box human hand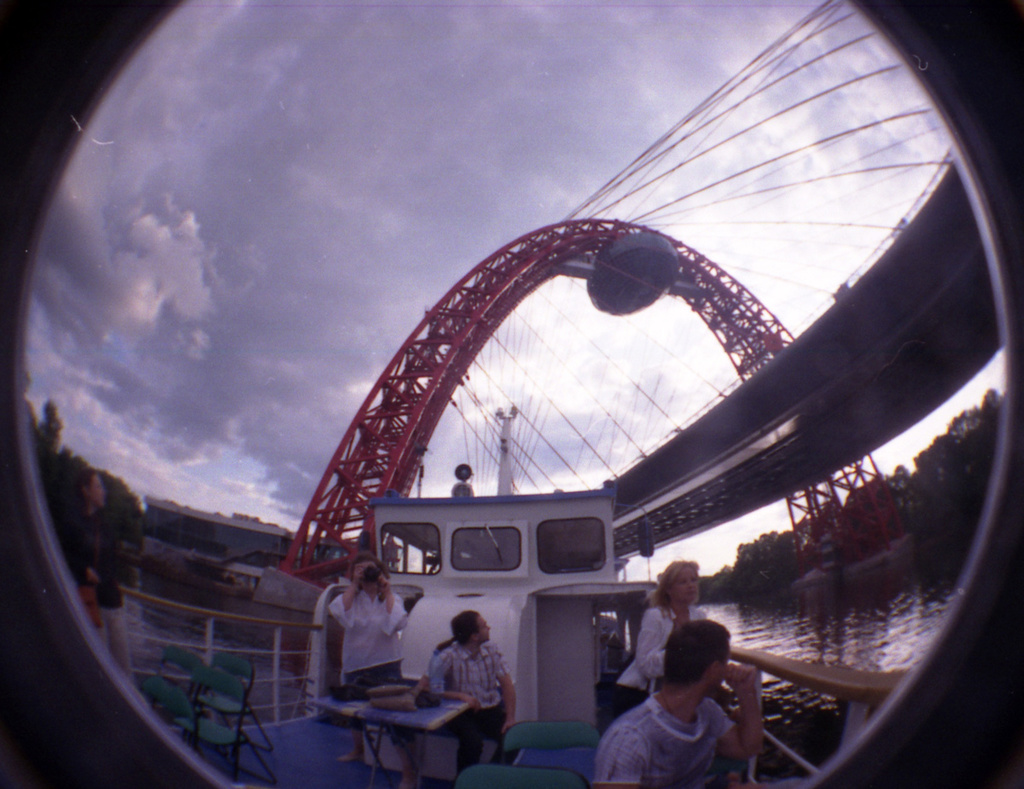
(x1=672, y1=610, x2=694, y2=633)
